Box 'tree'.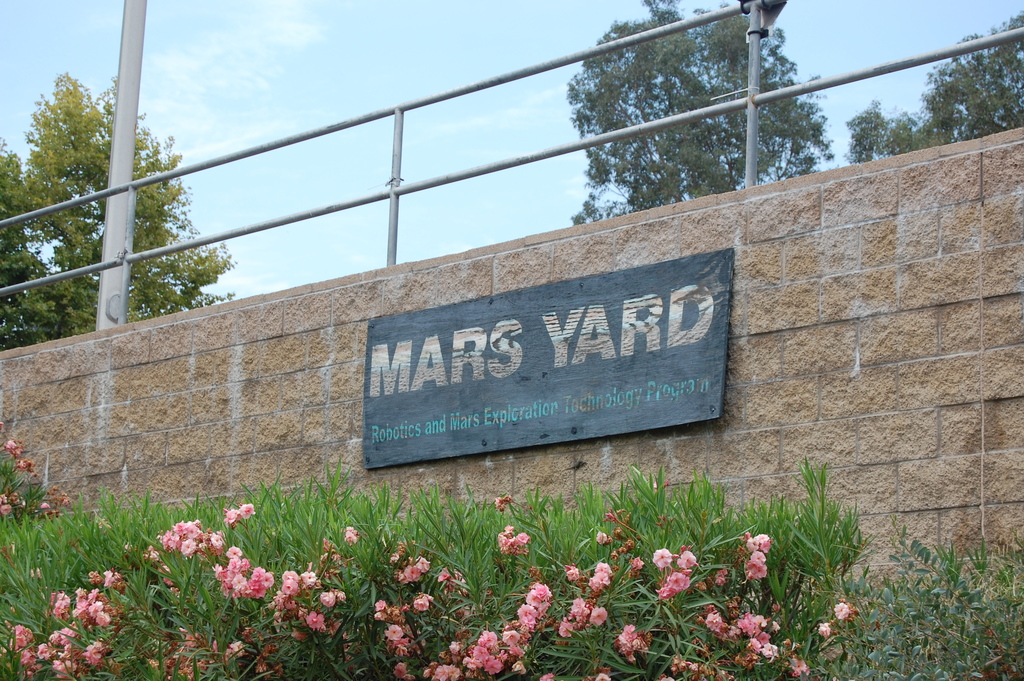
box(0, 439, 1023, 680).
